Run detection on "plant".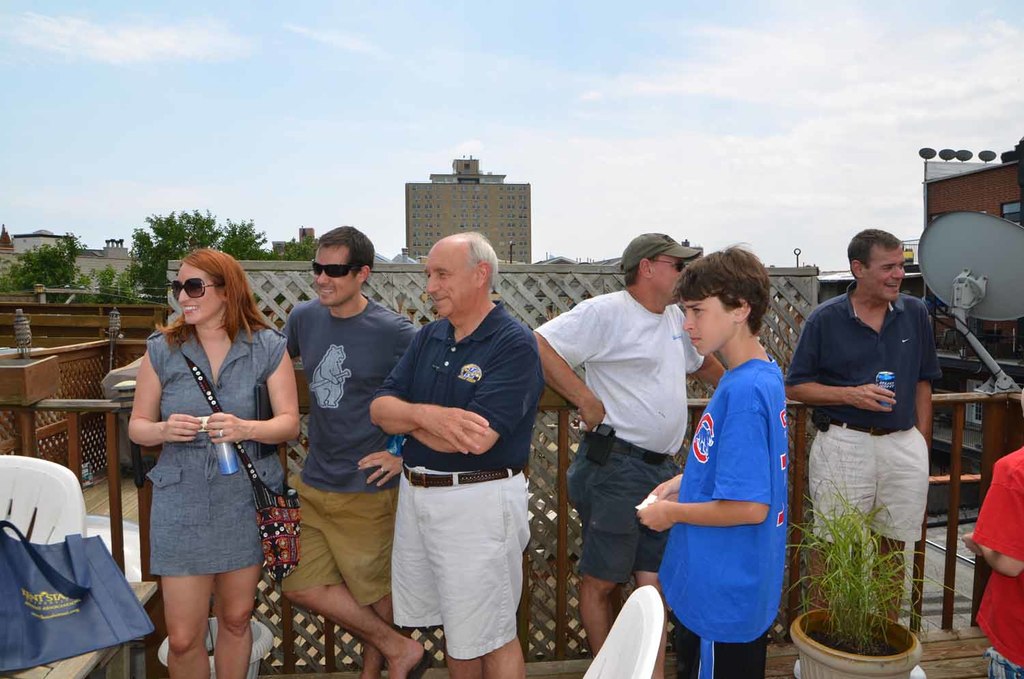
Result: bbox=[802, 475, 936, 652].
